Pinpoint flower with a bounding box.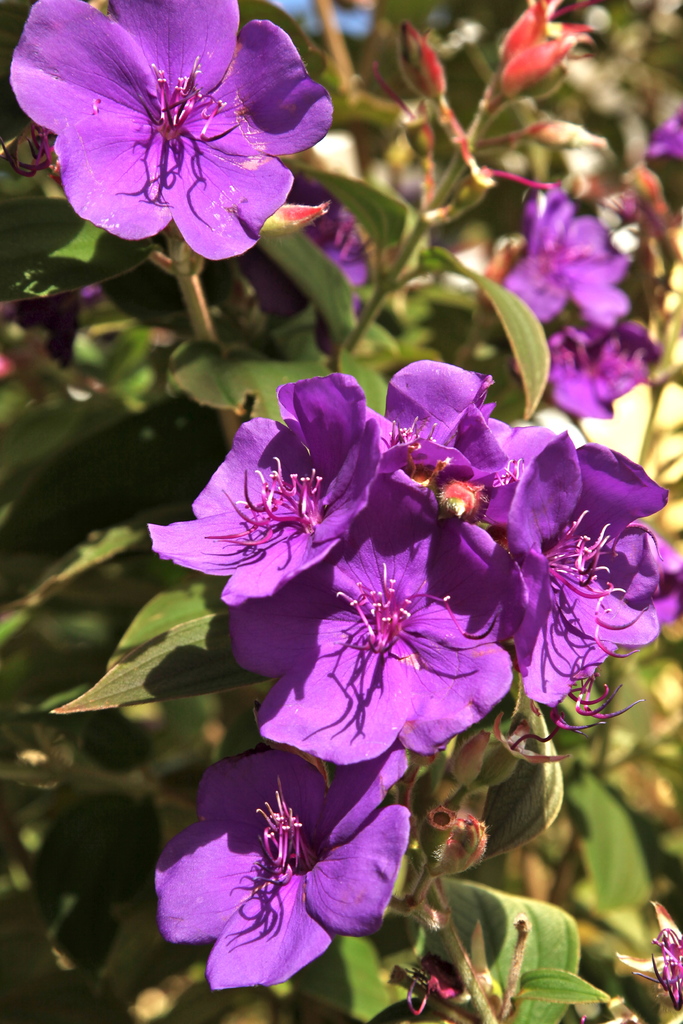
select_region(250, 175, 374, 314).
